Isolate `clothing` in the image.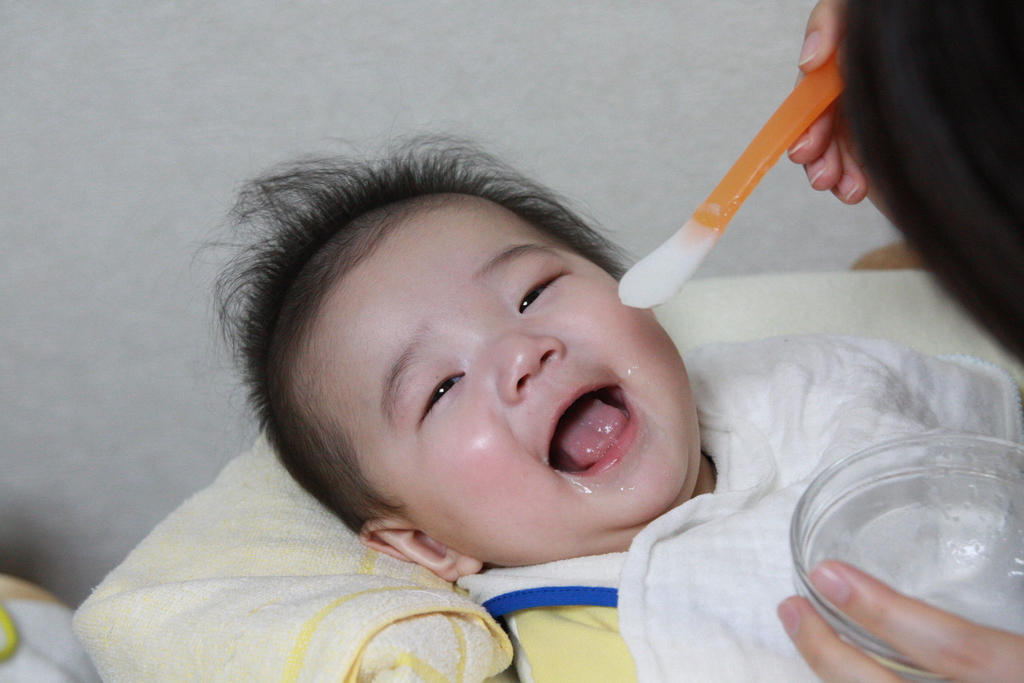
Isolated region: [493,337,1023,682].
